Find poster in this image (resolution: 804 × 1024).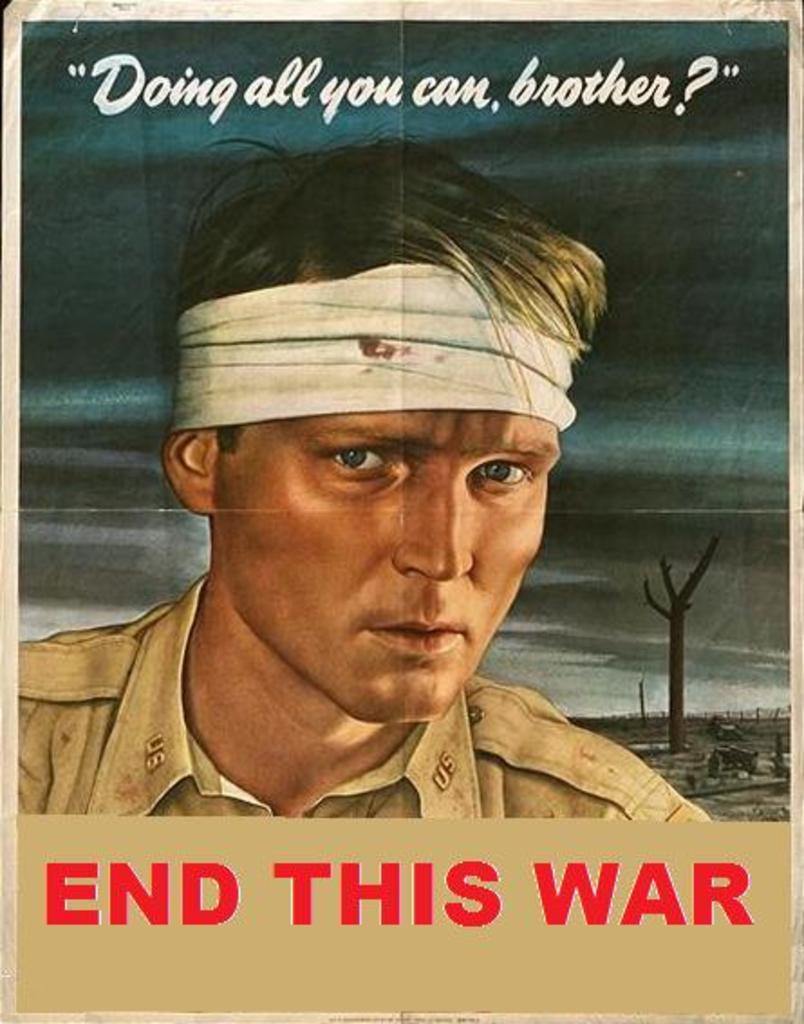
[0, 2, 799, 1022].
